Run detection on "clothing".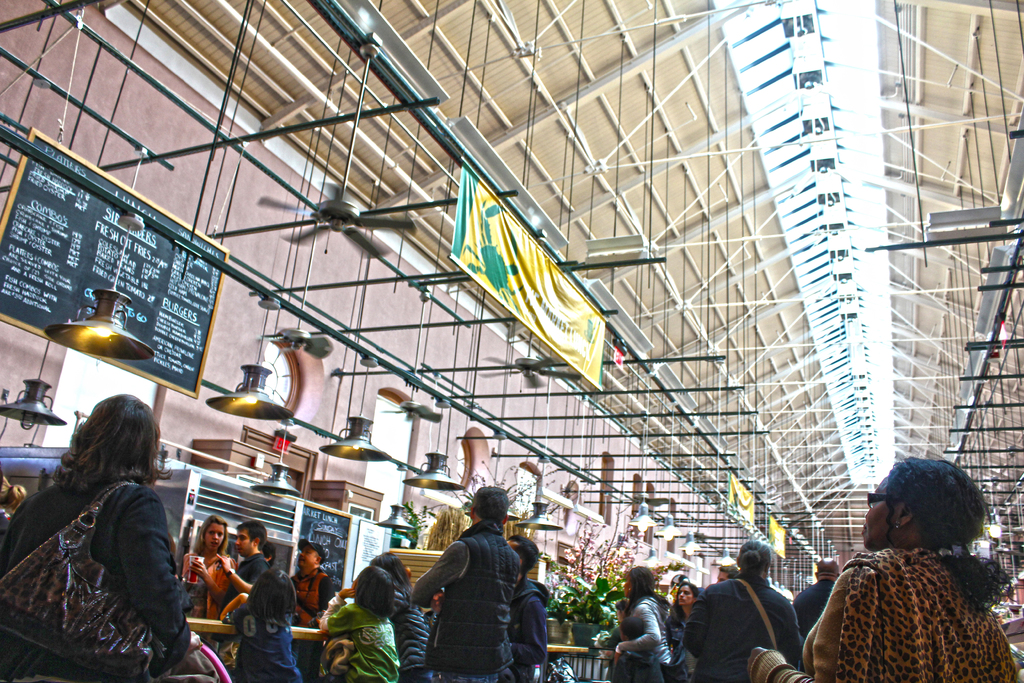
Result: {"left": 679, "top": 572, "right": 806, "bottom": 682}.
